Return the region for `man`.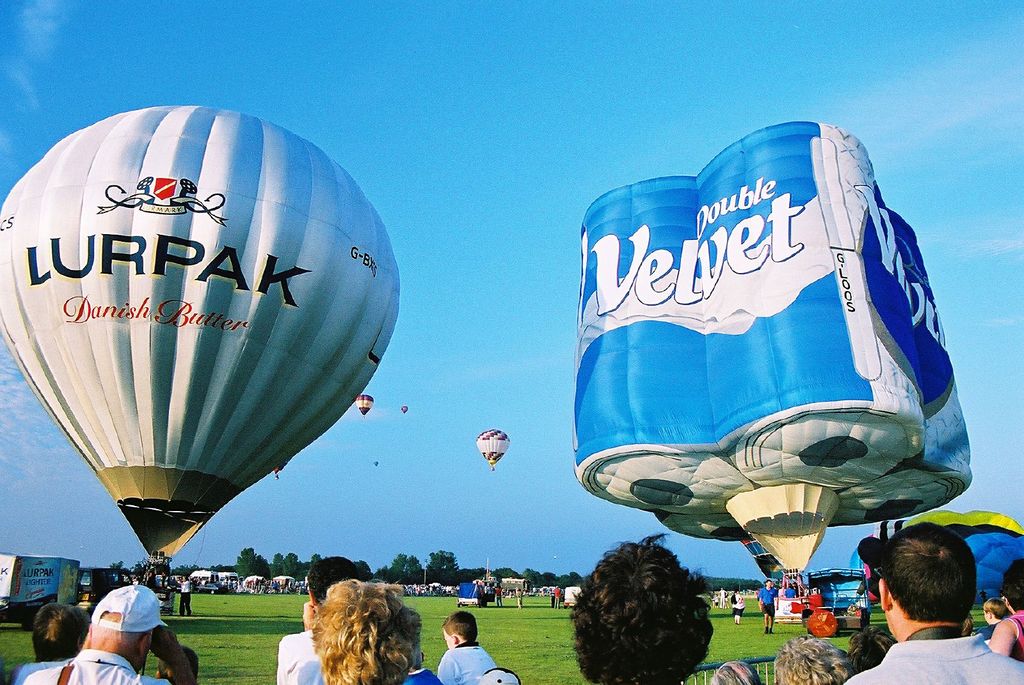
pyautogui.locateOnScreen(180, 581, 195, 619).
